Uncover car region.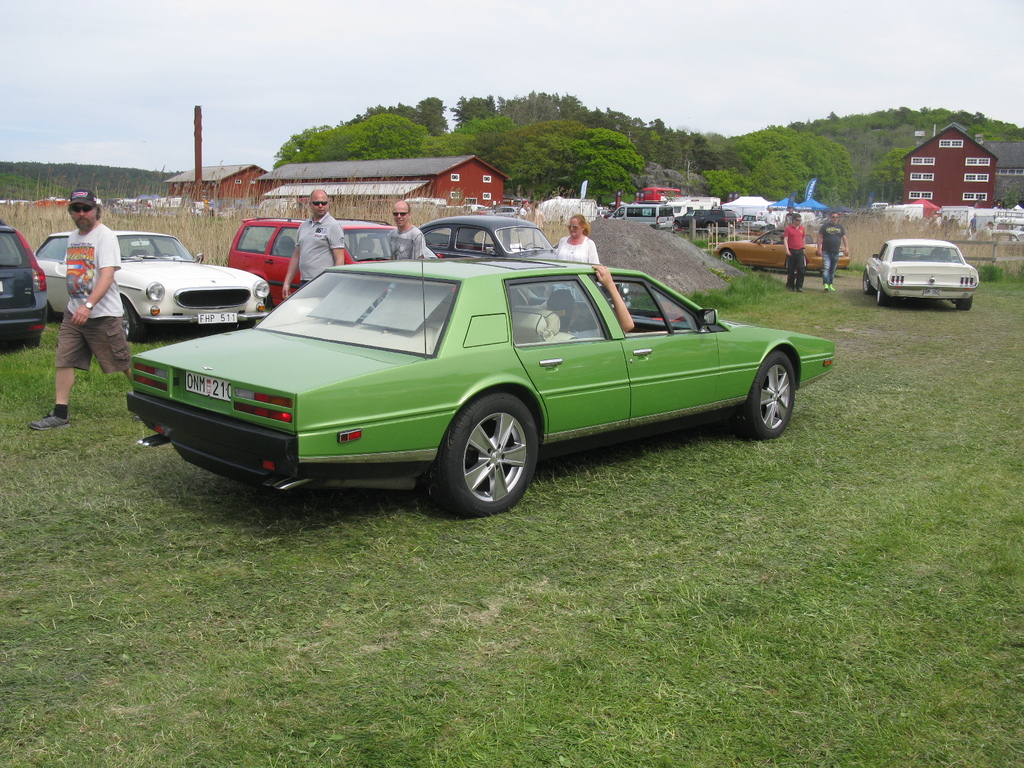
Uncovered: [left=124, top=254, right=838, bottom=516].
